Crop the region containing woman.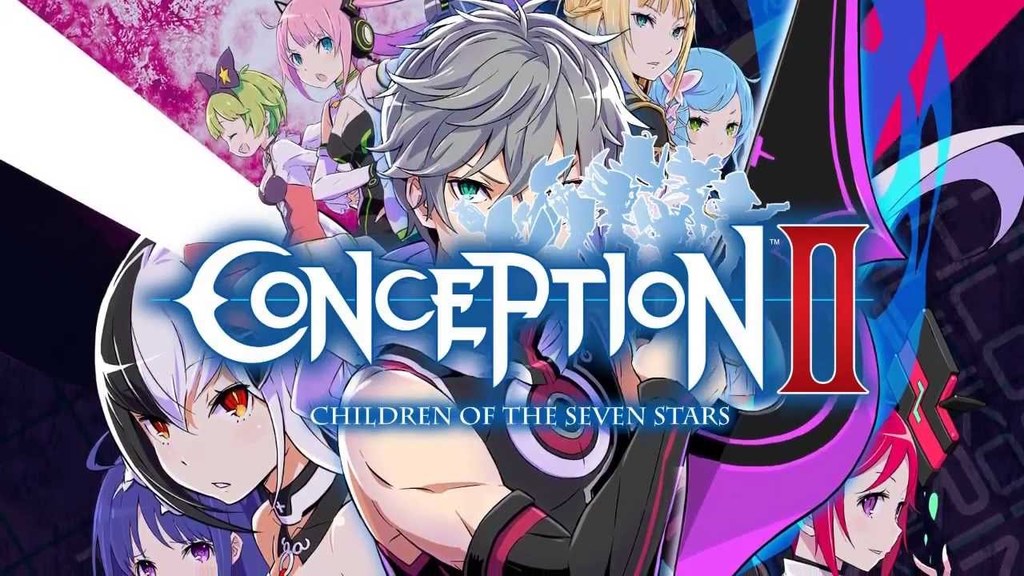
Crop region: [74,261,390,567].
